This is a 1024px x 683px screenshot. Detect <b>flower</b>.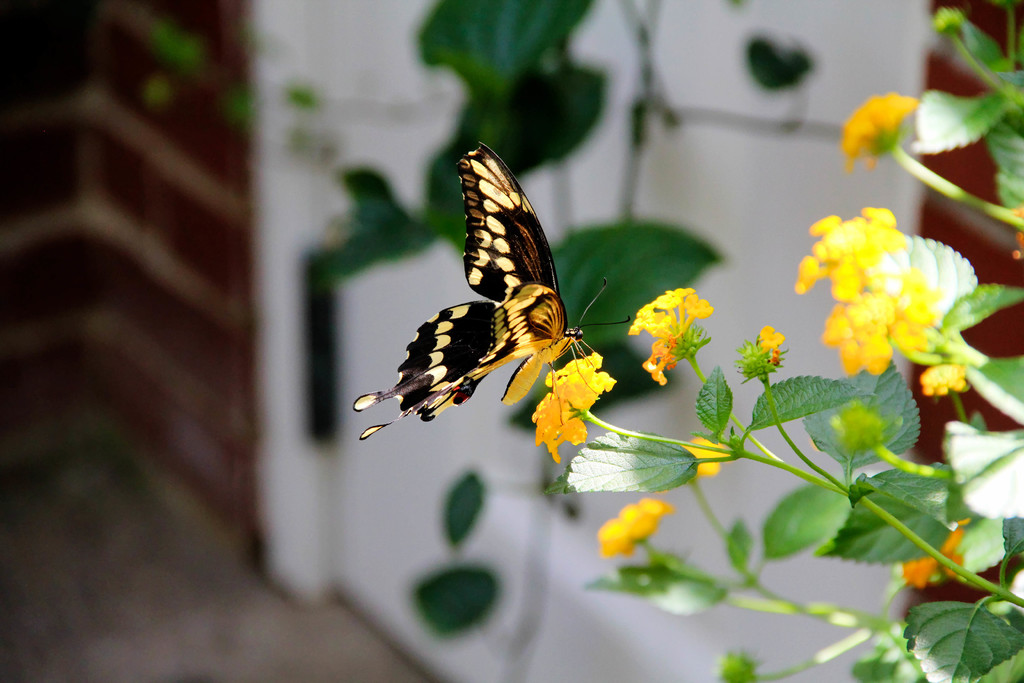
x1=790 y1=169 x2=1000 y2=424.
